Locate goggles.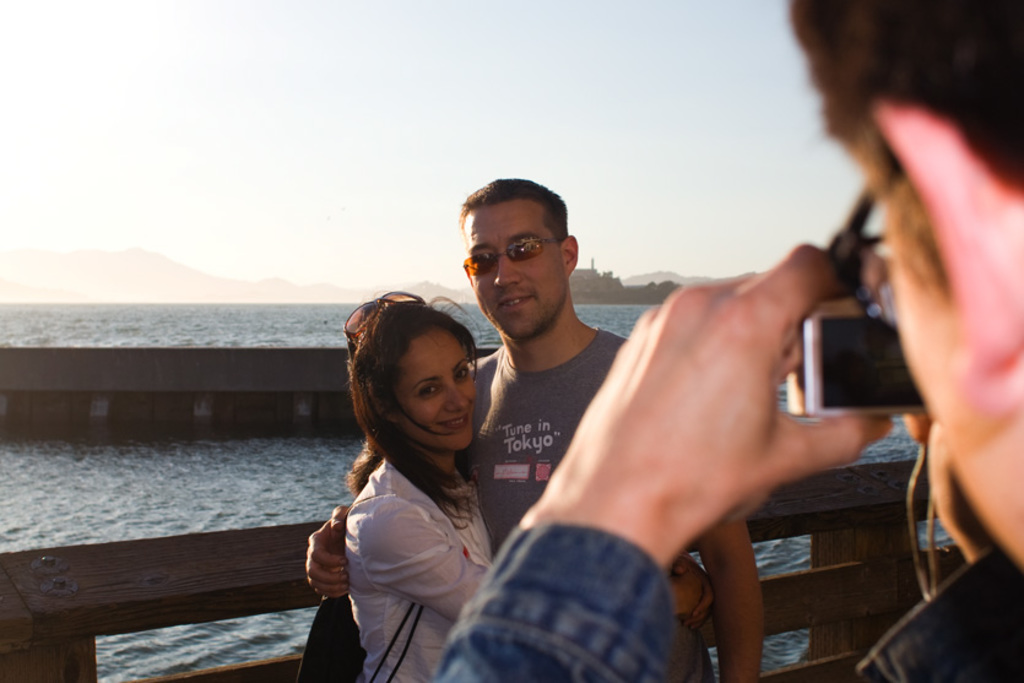
Bounding box: box=[459, 234, 564, 280].
